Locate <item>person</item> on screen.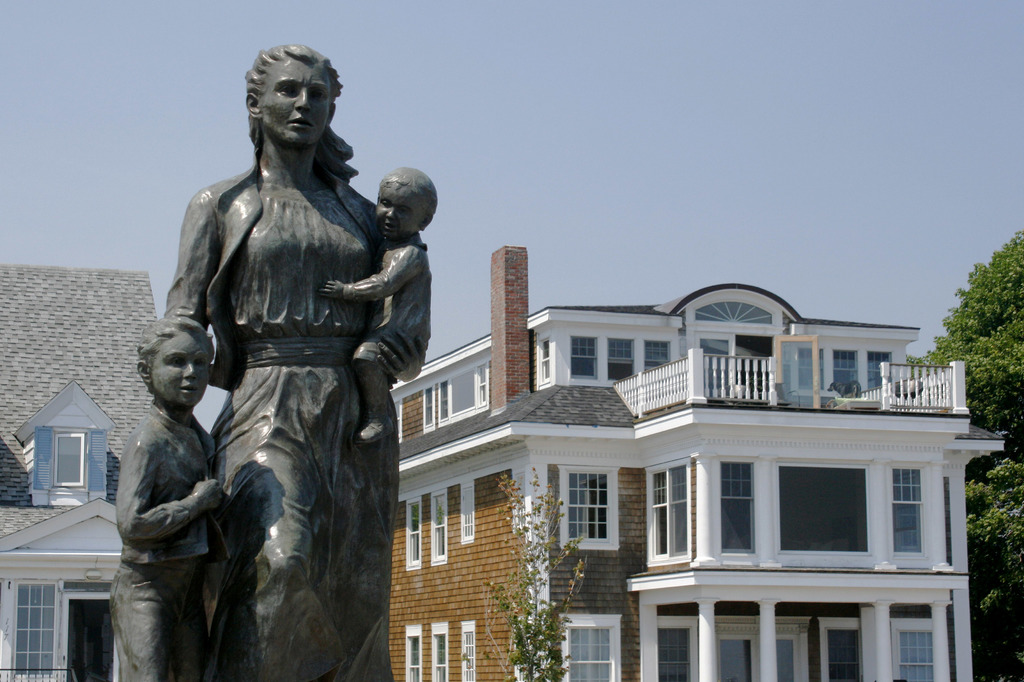
On screen at pyautogui.locateOnScreen(142, 74, 422, 681).
